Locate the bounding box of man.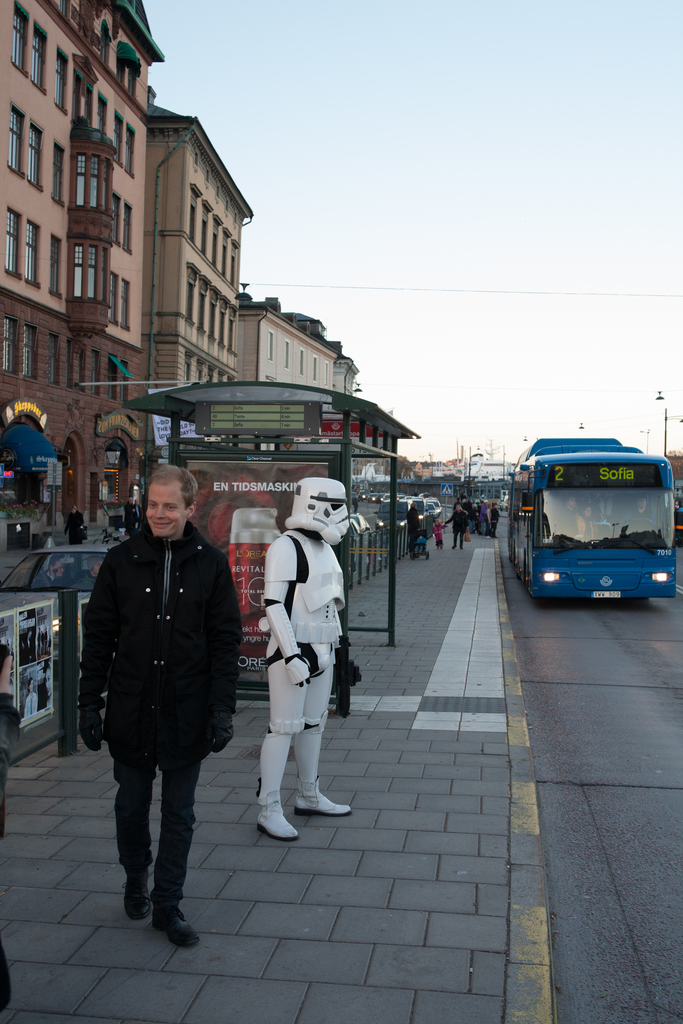
Bounding box: detection(406, 502, 422, 559).
